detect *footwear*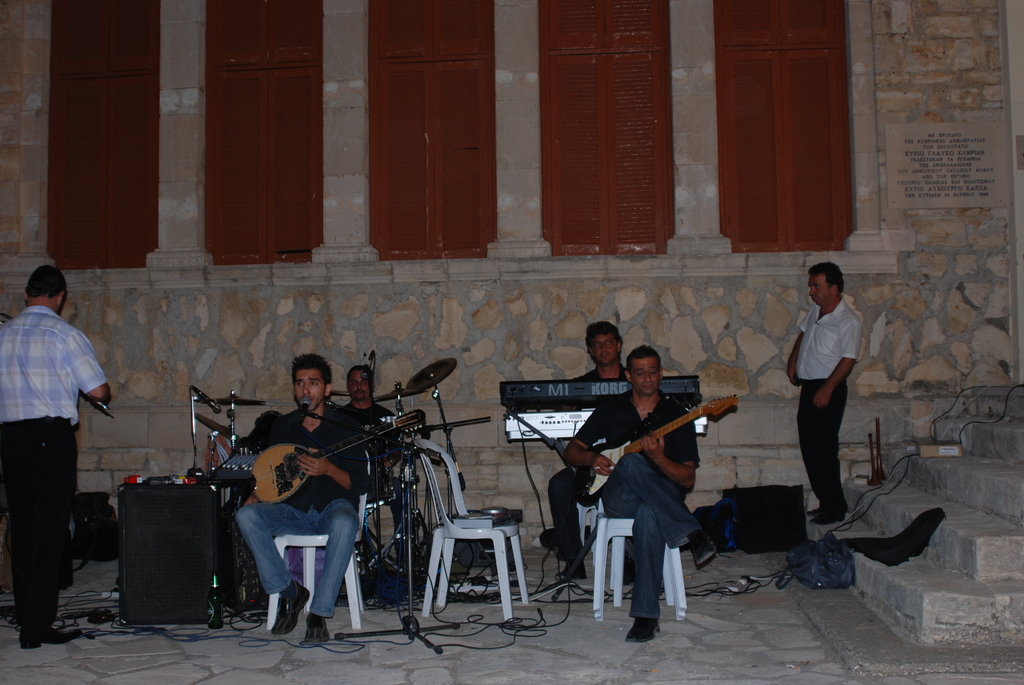
<region>303, 615, 332, 649</region>
